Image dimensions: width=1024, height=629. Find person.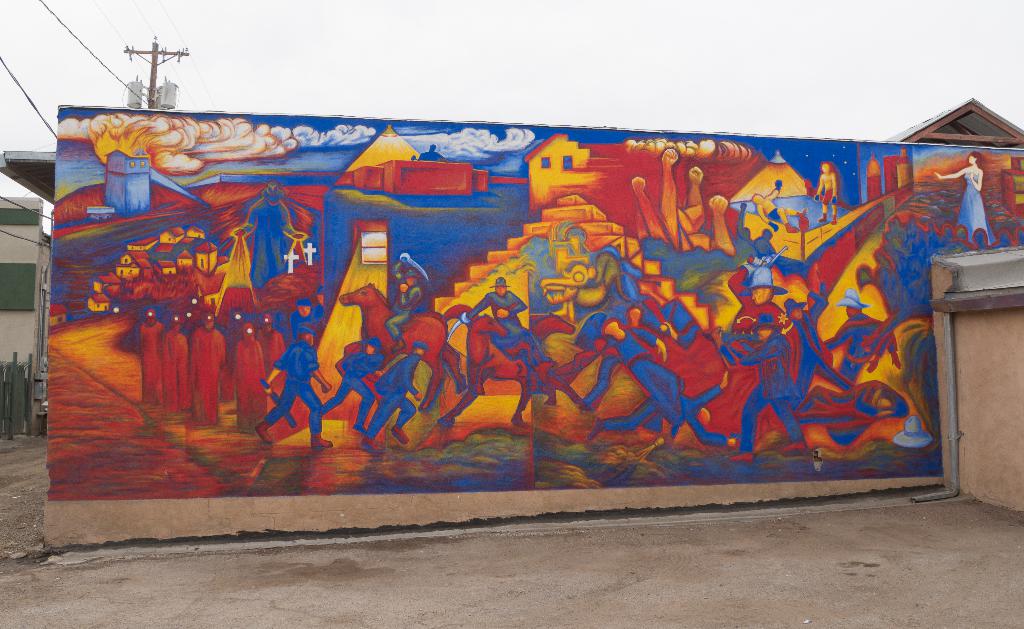
(732,307,797,463).
